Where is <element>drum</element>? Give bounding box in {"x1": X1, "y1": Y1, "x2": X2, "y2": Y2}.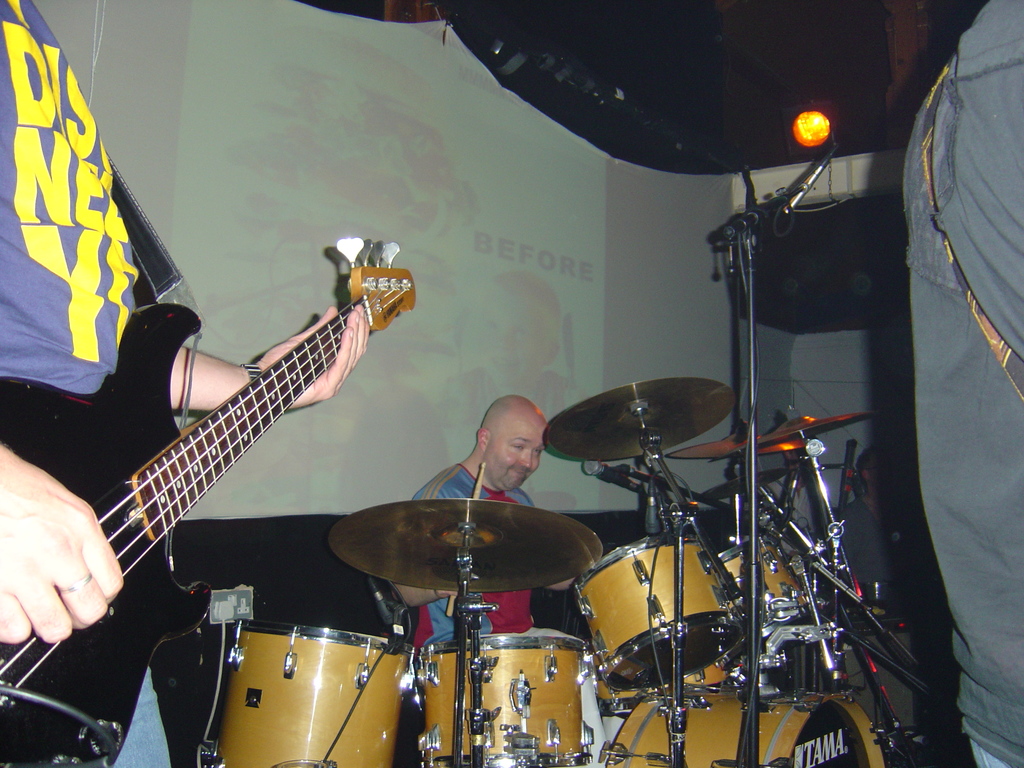
{"x1": 419, "y1": 631, "x2": 592, "y2": 767}.
